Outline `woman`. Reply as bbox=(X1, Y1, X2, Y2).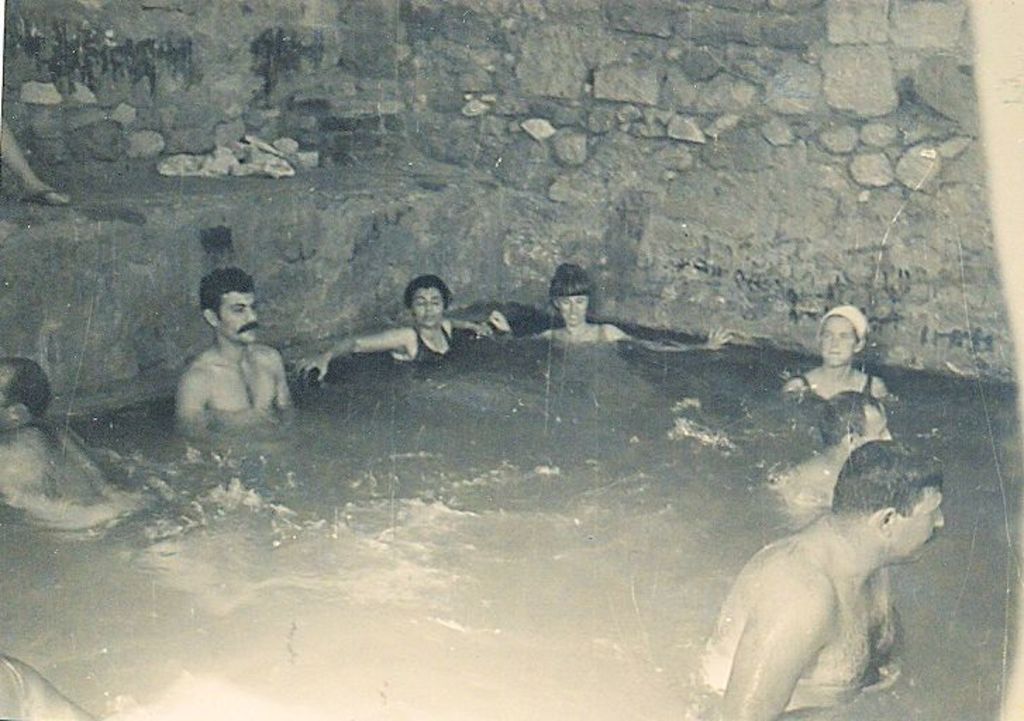
bbox=(489, 262, 731, 349).
